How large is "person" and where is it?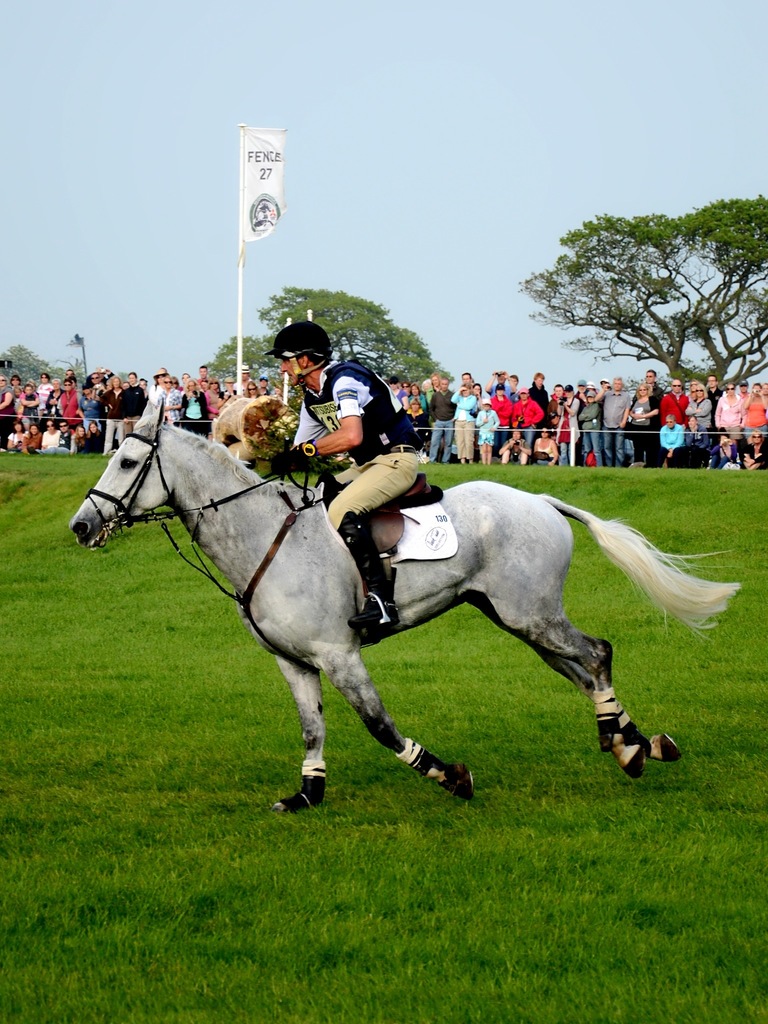
Bounding box: region(256, 319, 420, 630).
